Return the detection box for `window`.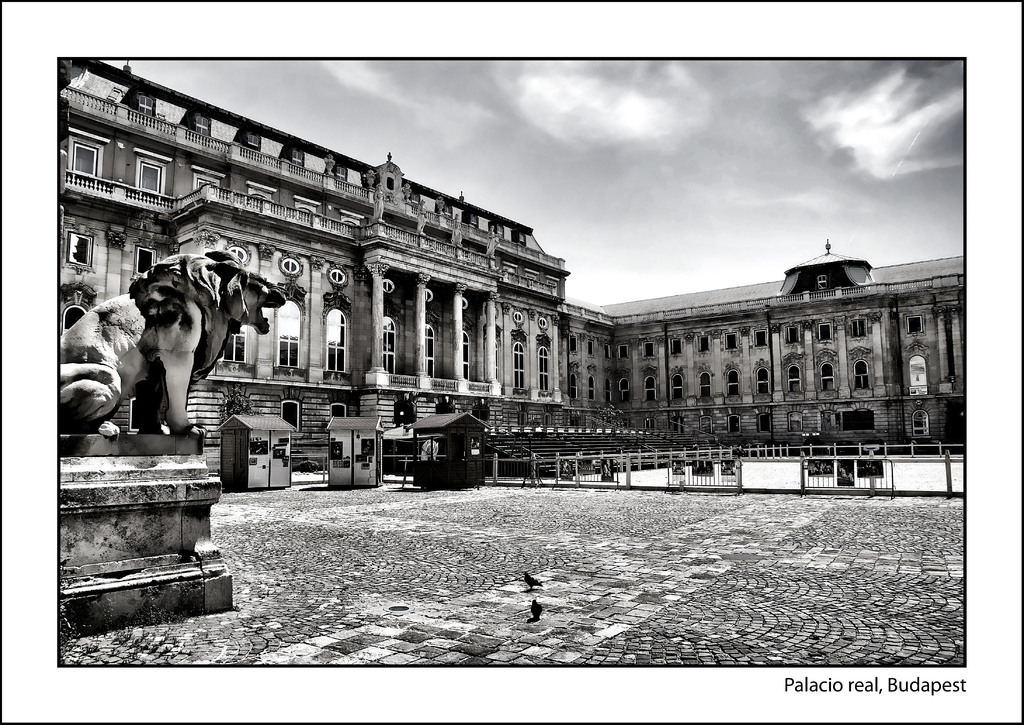
bbox=(696, 340, 705, 350).
